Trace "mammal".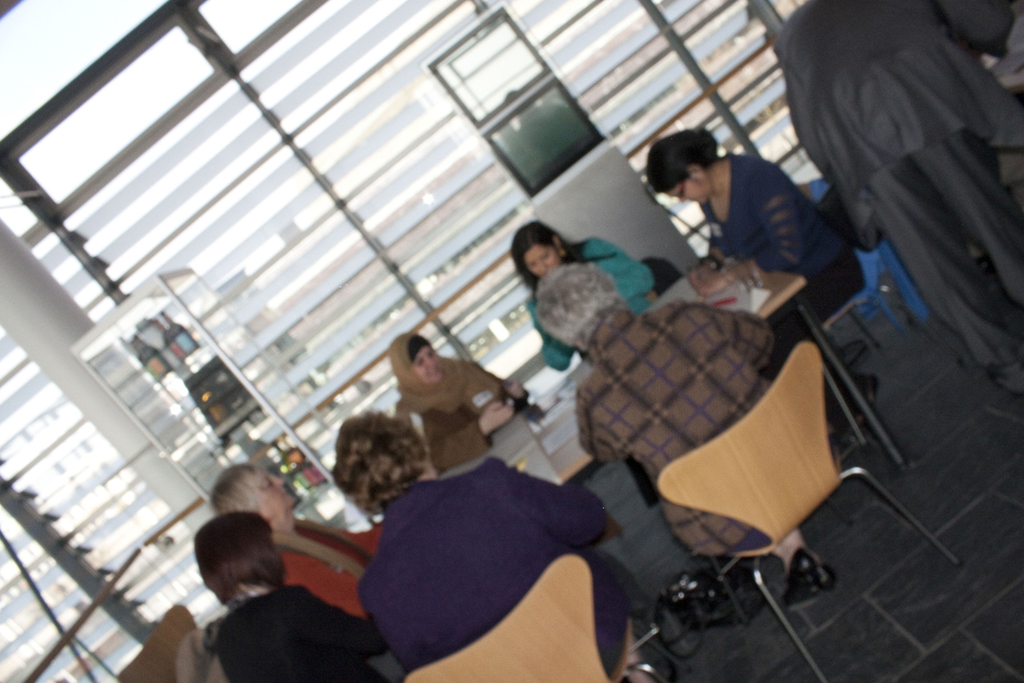
Traced to <bbox>525, 259, 786, 613</bbox>.
